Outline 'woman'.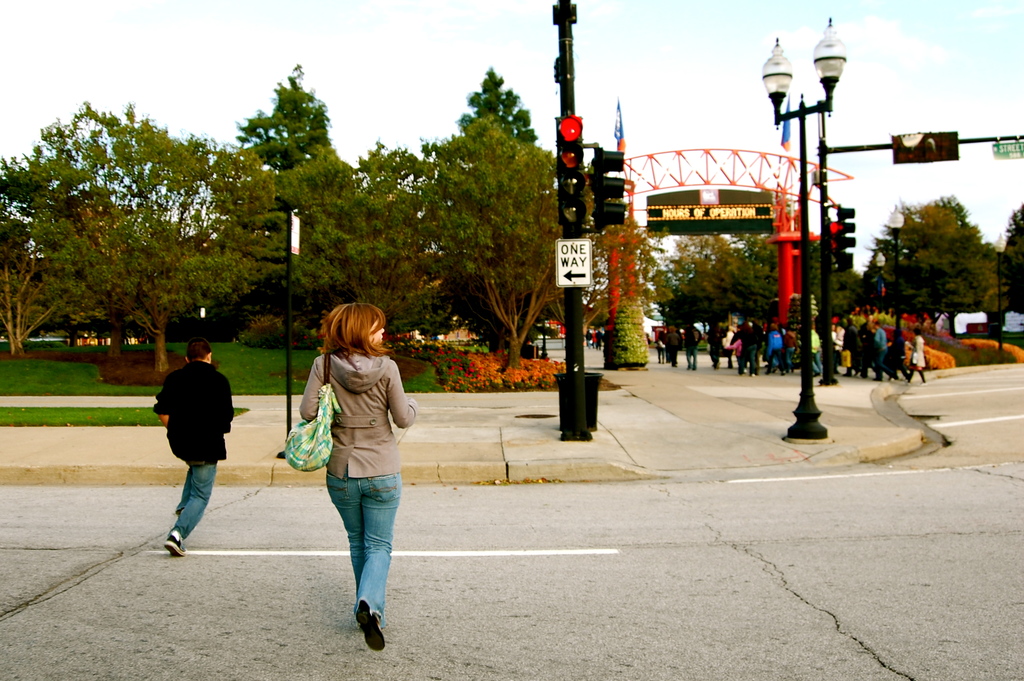
Outline: bbox(902, 326, 925, 384).
